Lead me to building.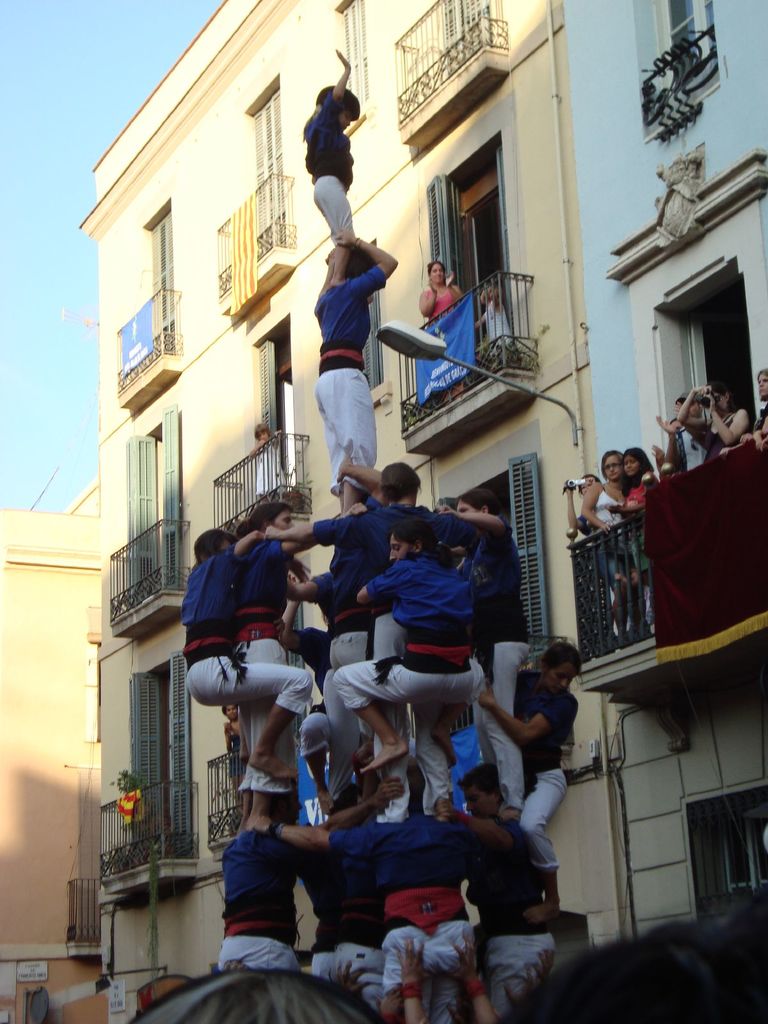
Lead to 79/0/623/1023.
